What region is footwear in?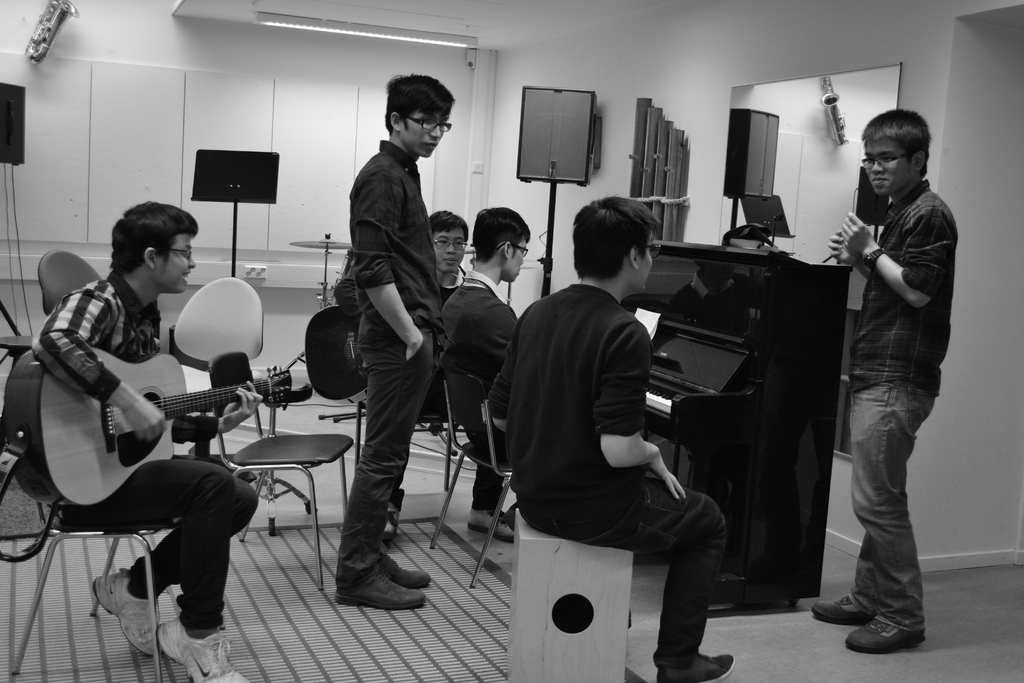
x1=339 y1=579 x2=428 y2=612.
